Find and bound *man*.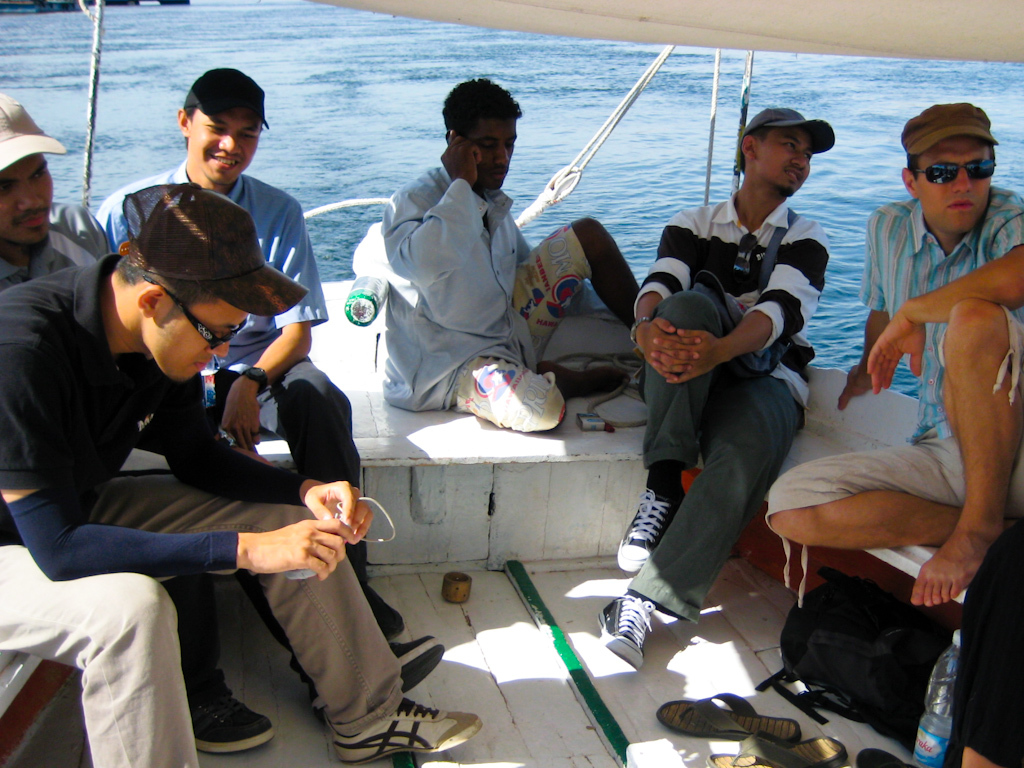
Bound: x1=0, y1=186, x2=481, y2=767.
